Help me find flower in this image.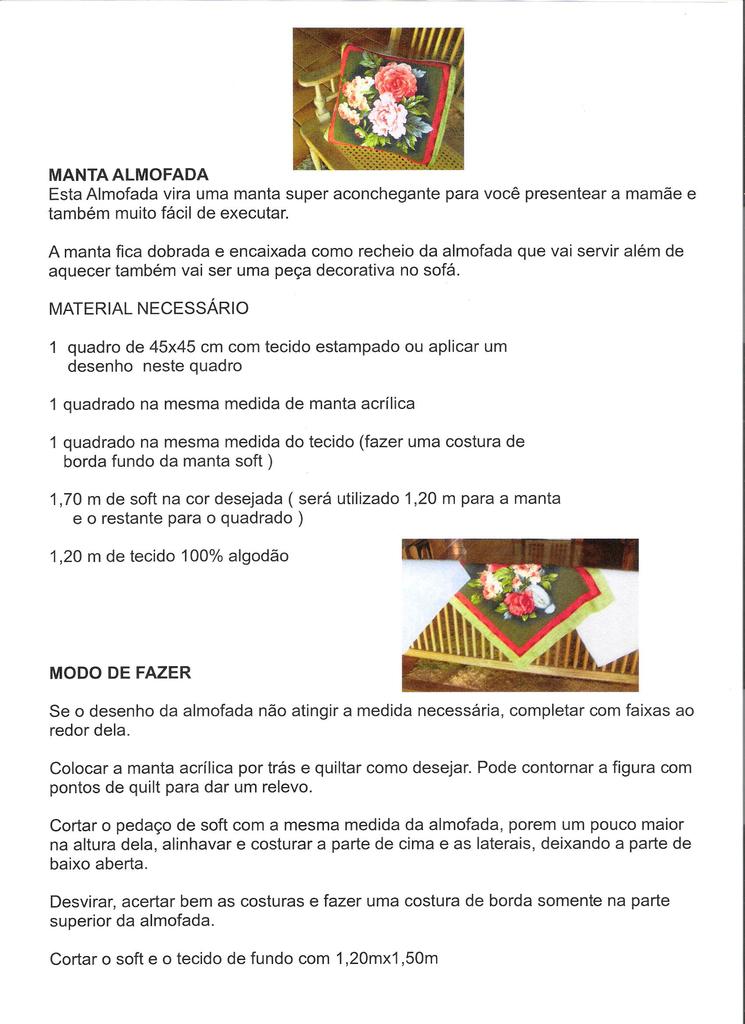
Found it: region(508, 589, 537, 616).
